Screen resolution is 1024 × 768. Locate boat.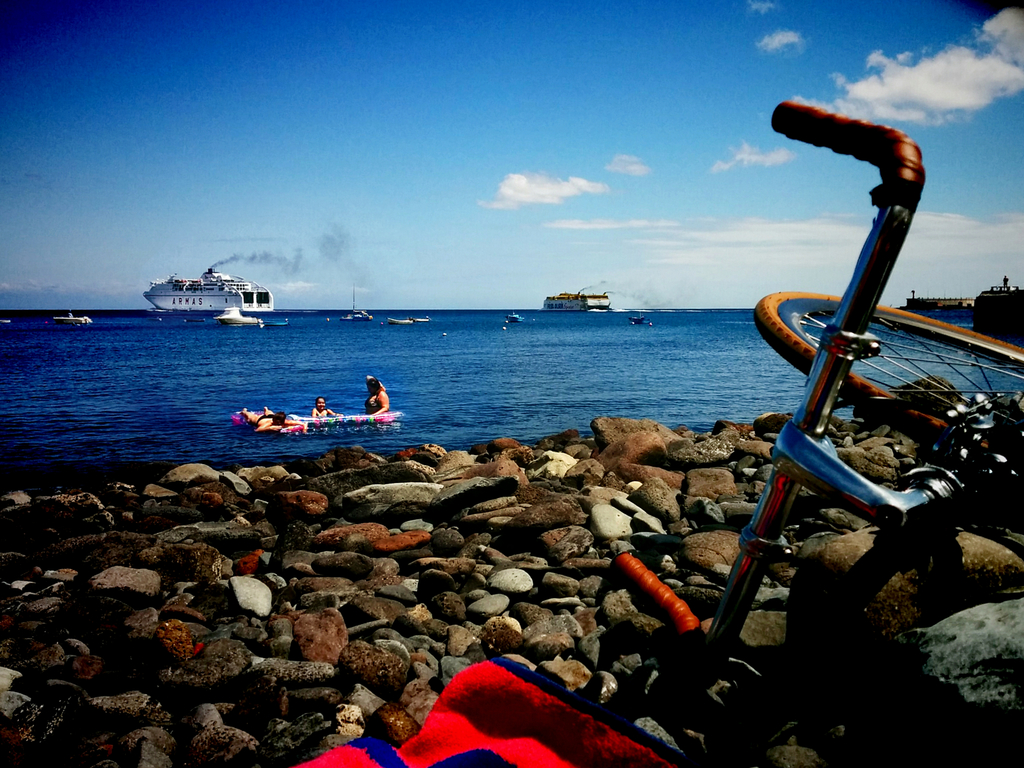
(508, 307, 522, 321).
